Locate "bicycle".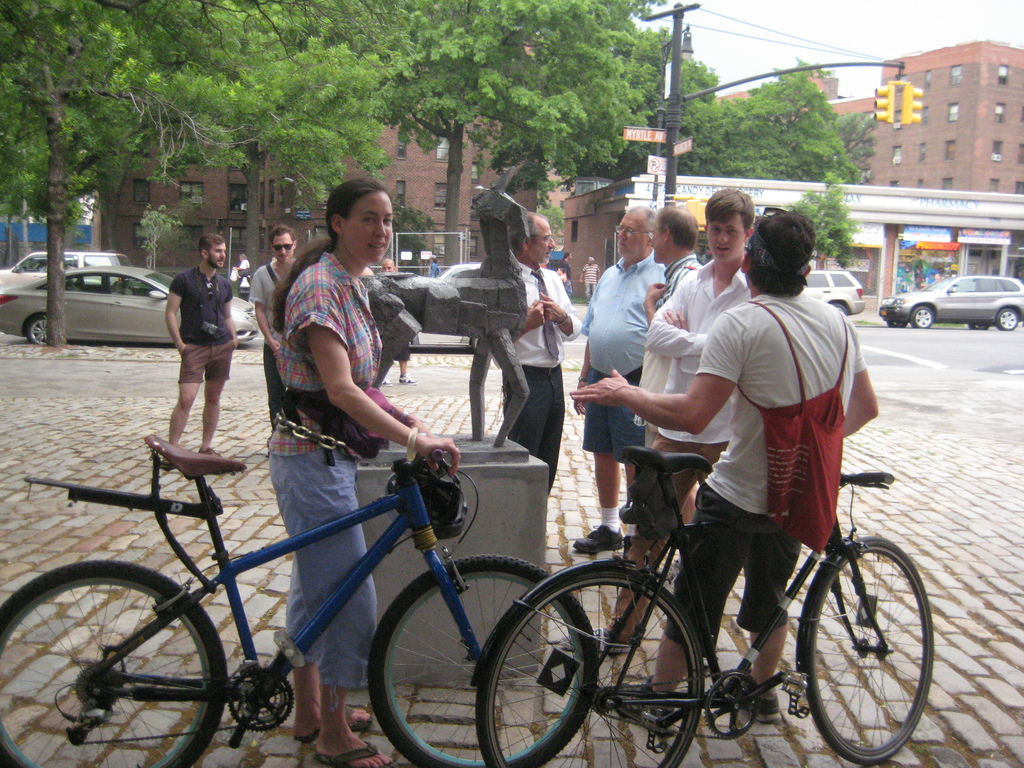
Bounding box: [left=472, top=445, right=932, bottom=767].
